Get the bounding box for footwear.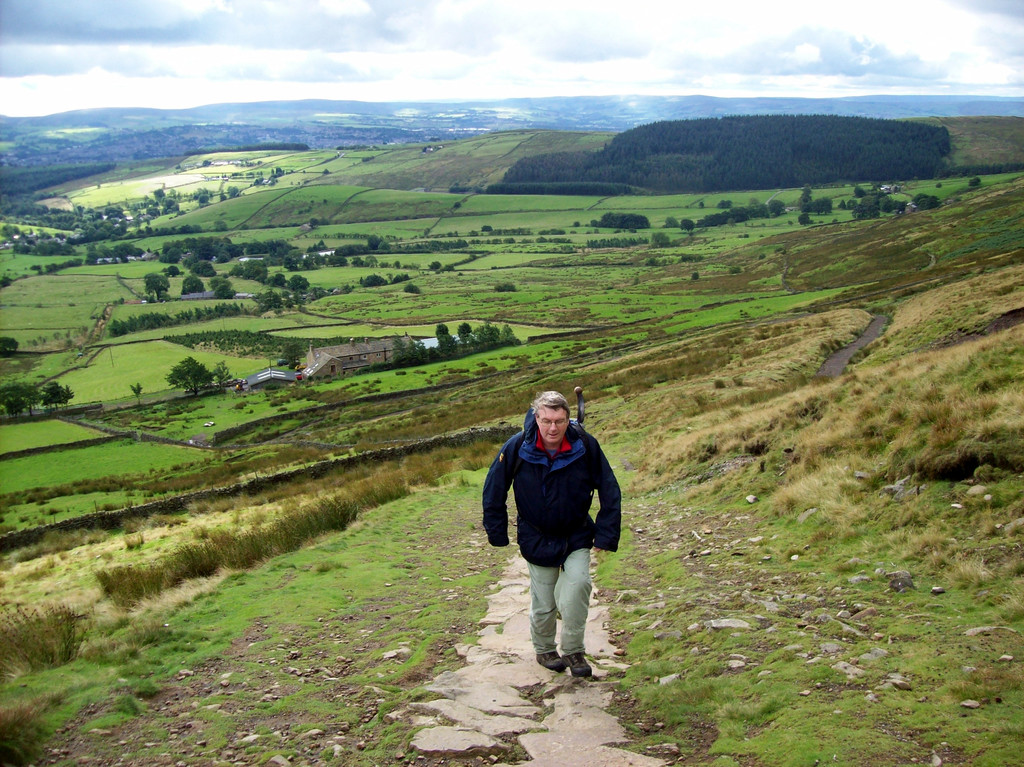
[539, 652, 563, 668].
